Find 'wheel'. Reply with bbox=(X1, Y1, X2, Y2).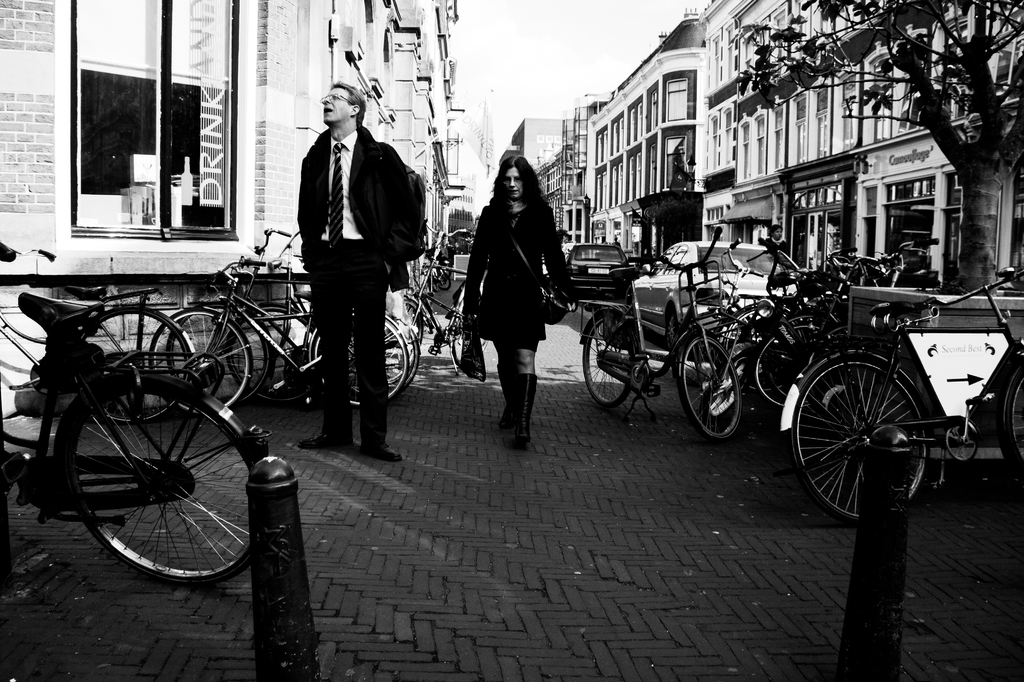
bbox=(72, 377, 257, 587).
